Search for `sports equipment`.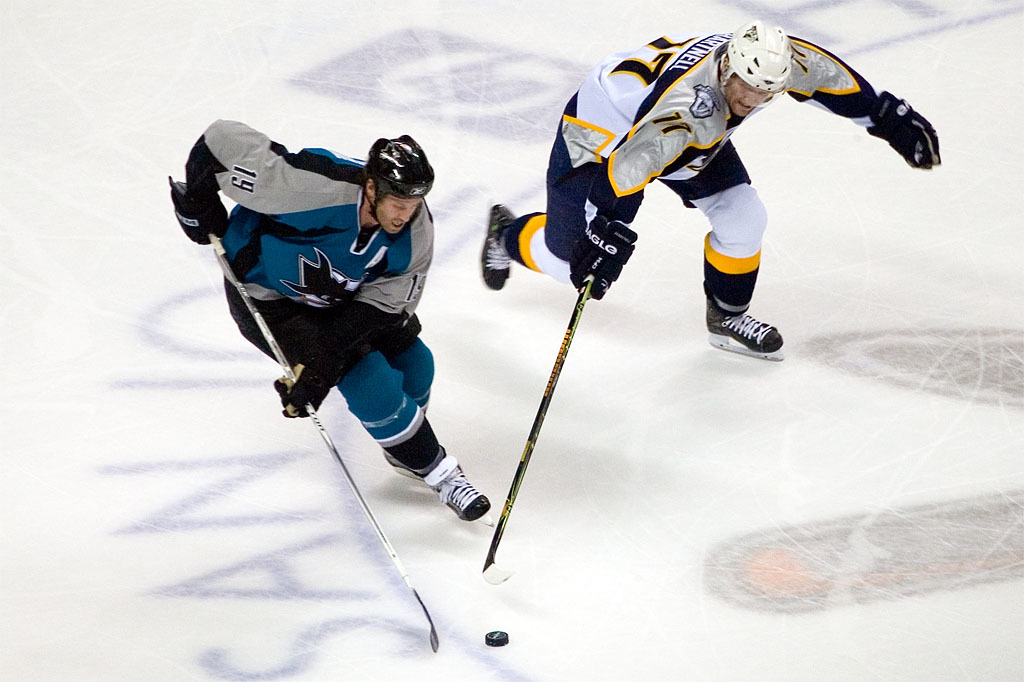
Found at [167, 176, 230, 251].
